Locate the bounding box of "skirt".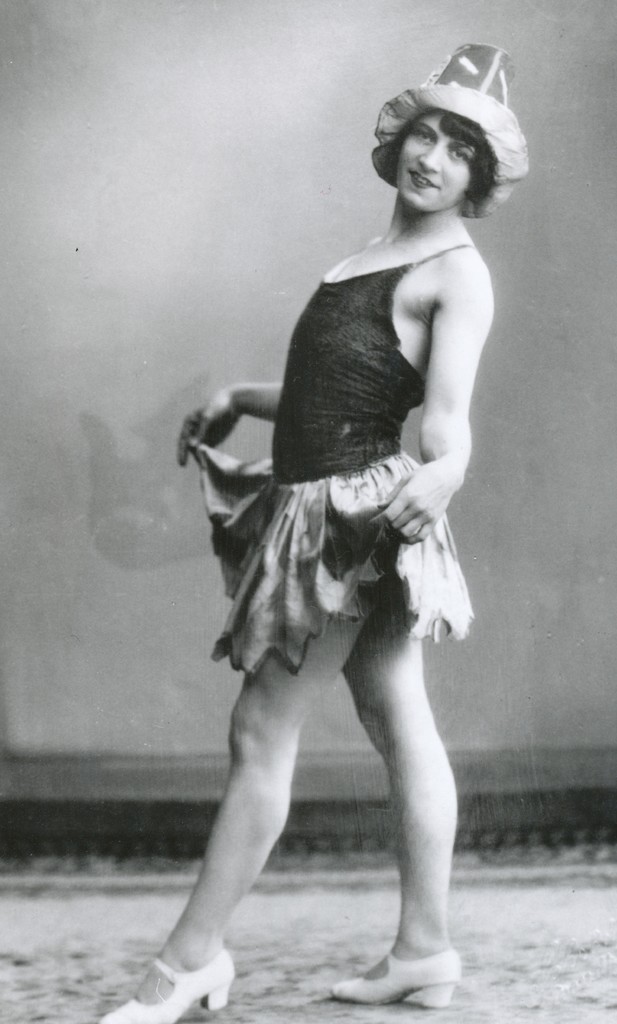
Bounding box: select_region(195, 444, 473, 668).
